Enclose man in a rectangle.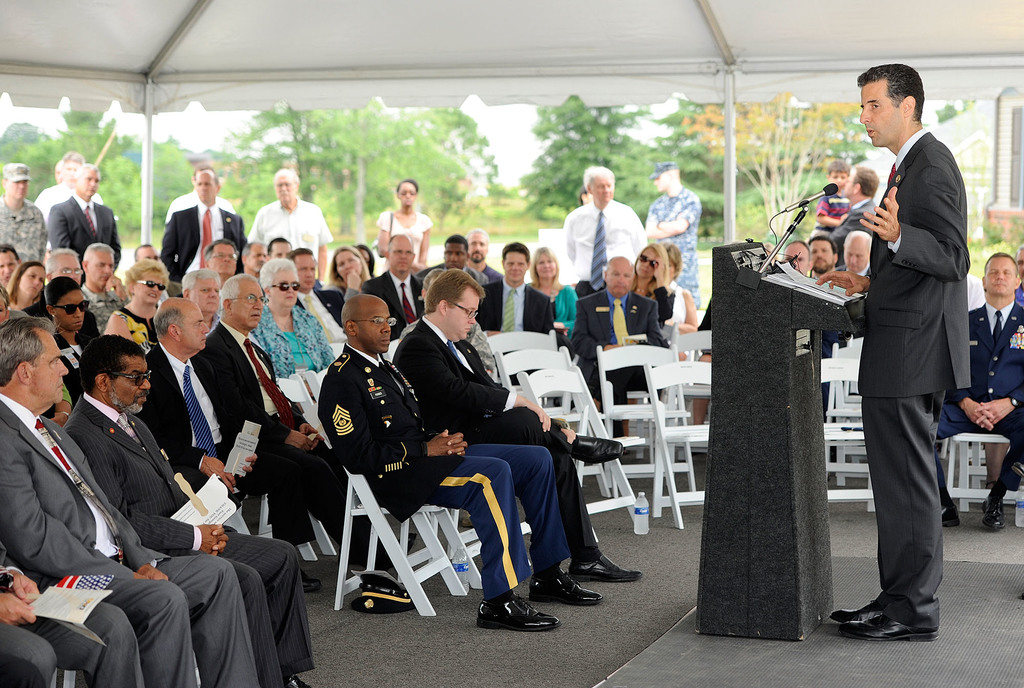
927:253:1023:541.
